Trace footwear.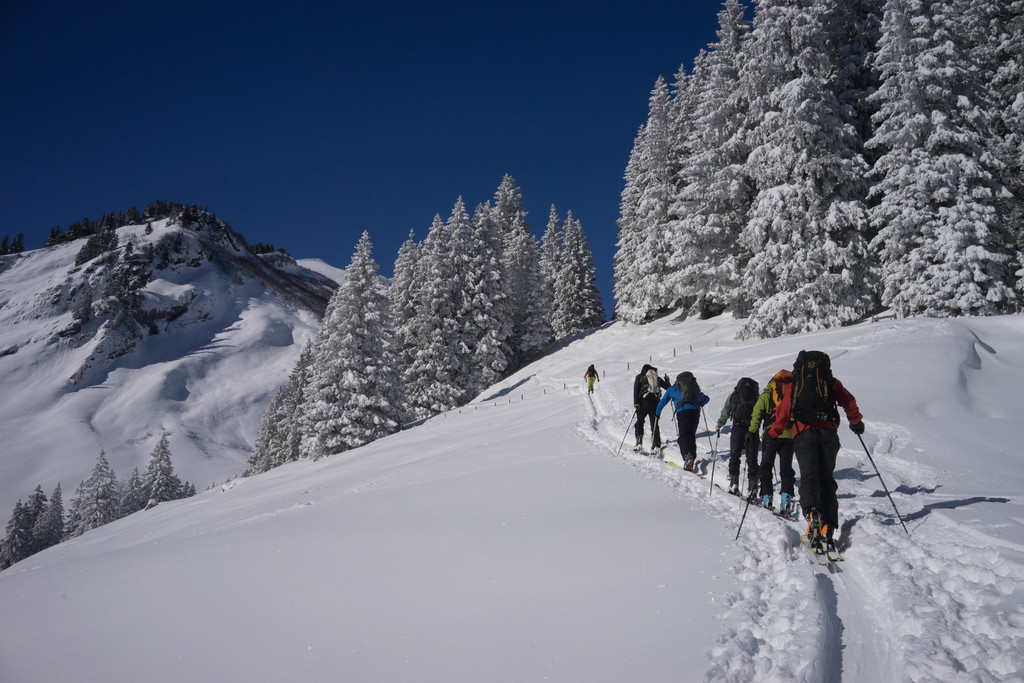
Traced to 777 490 793 511.
